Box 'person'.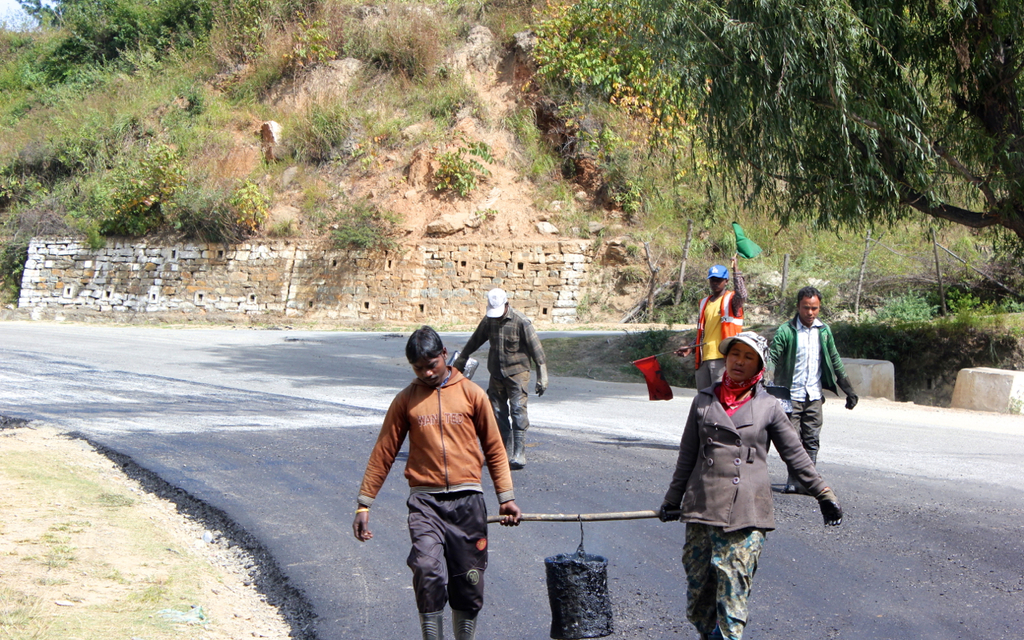
450 282 546 467.
